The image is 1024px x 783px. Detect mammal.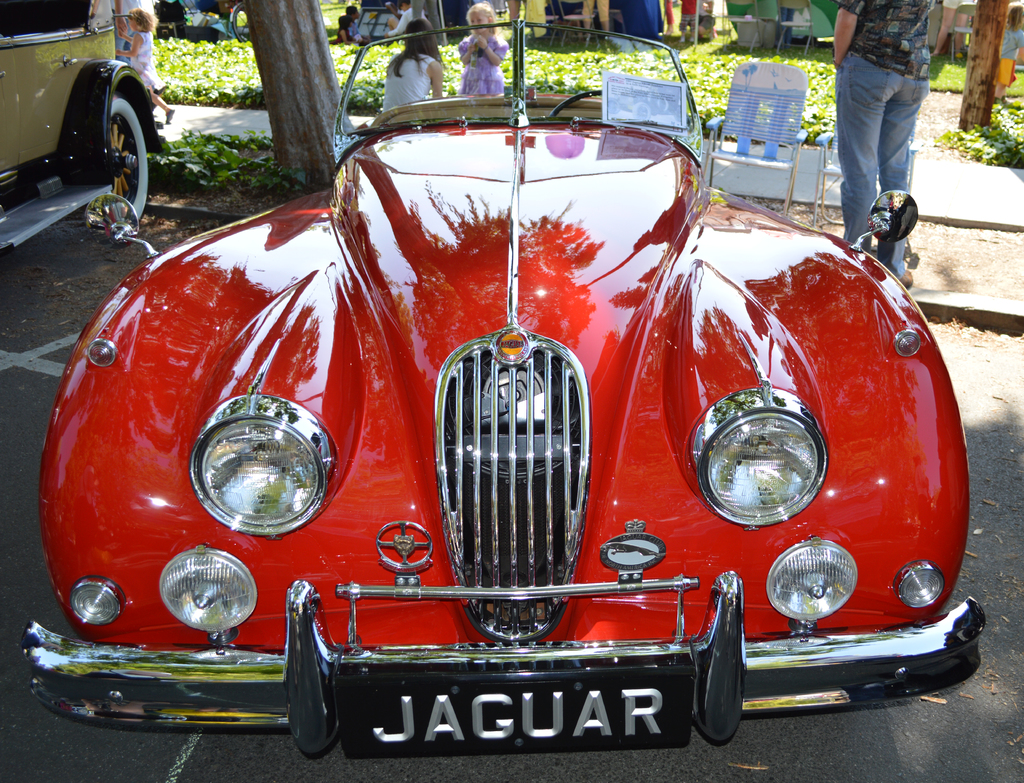
Detection: (372, 17, 442, 111).
